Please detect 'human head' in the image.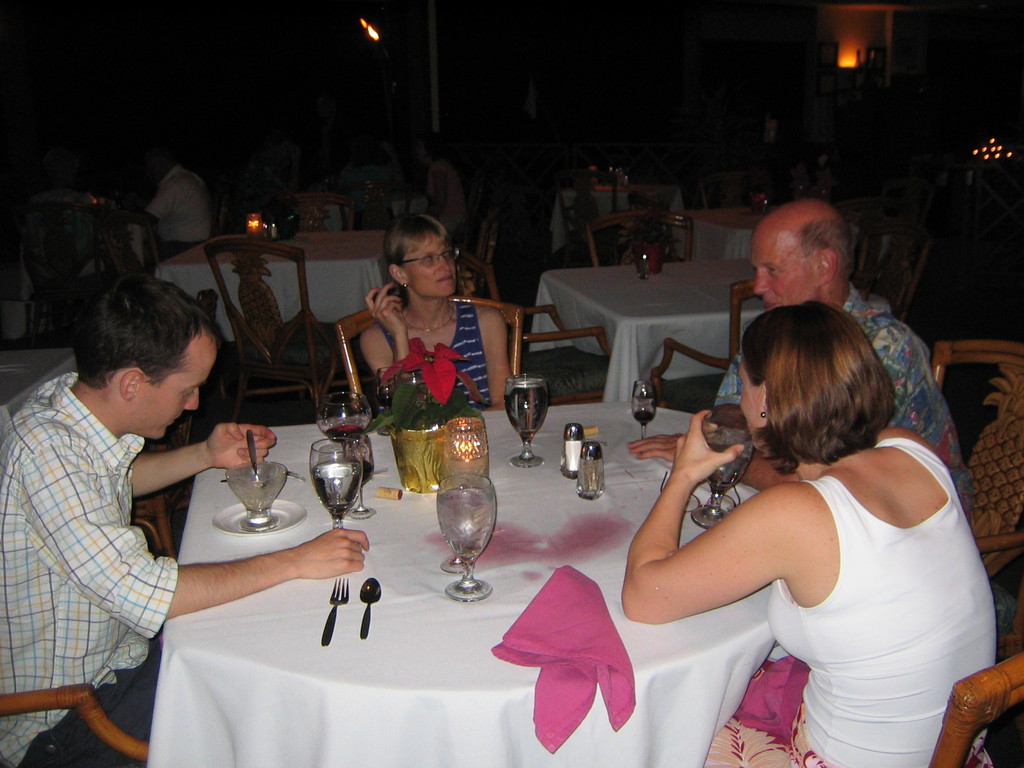
detection(737, 184, 879, 321).
